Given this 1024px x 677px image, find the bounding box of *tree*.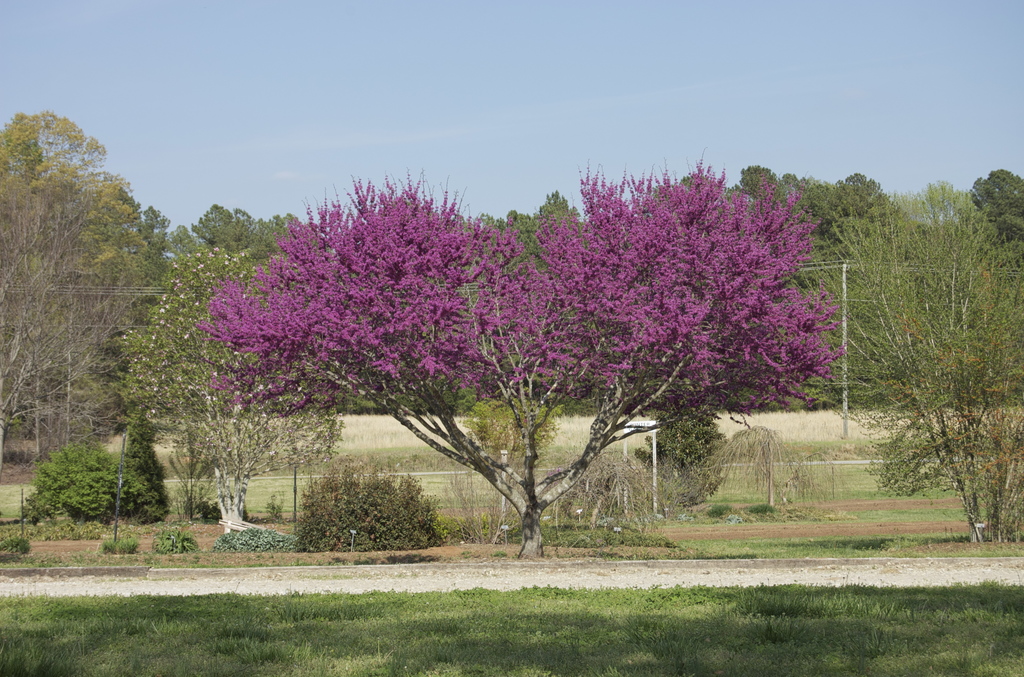
bbox=[0, 112, 185, 464].
